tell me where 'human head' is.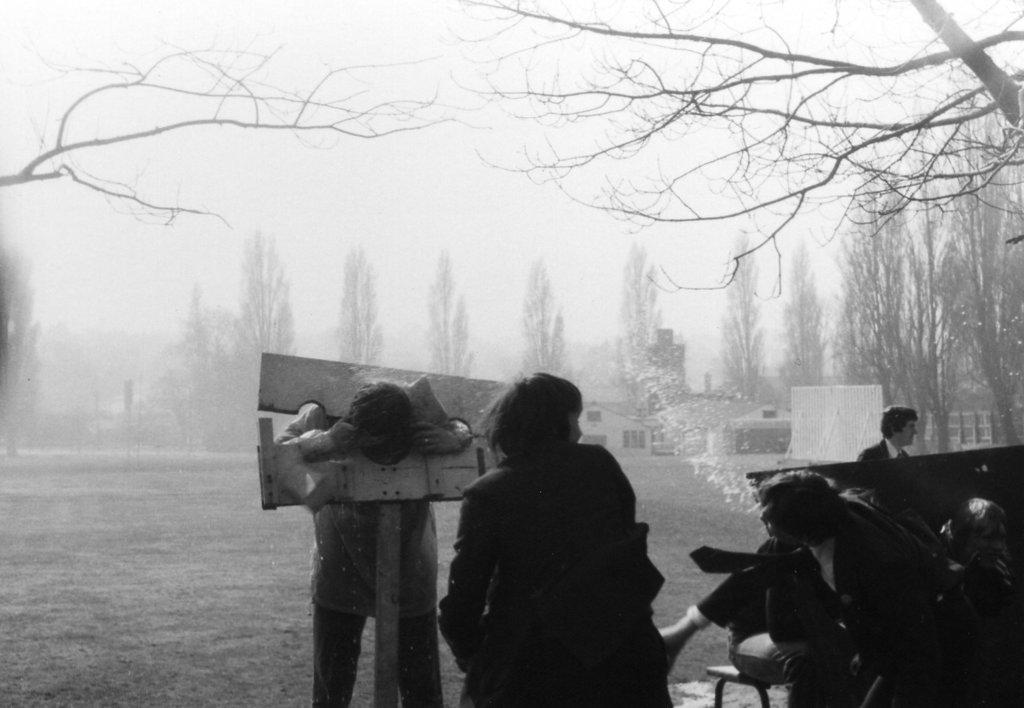
'human head' is at {"left": 759, "top": 470, "right": 841, "bottom": 550}.
